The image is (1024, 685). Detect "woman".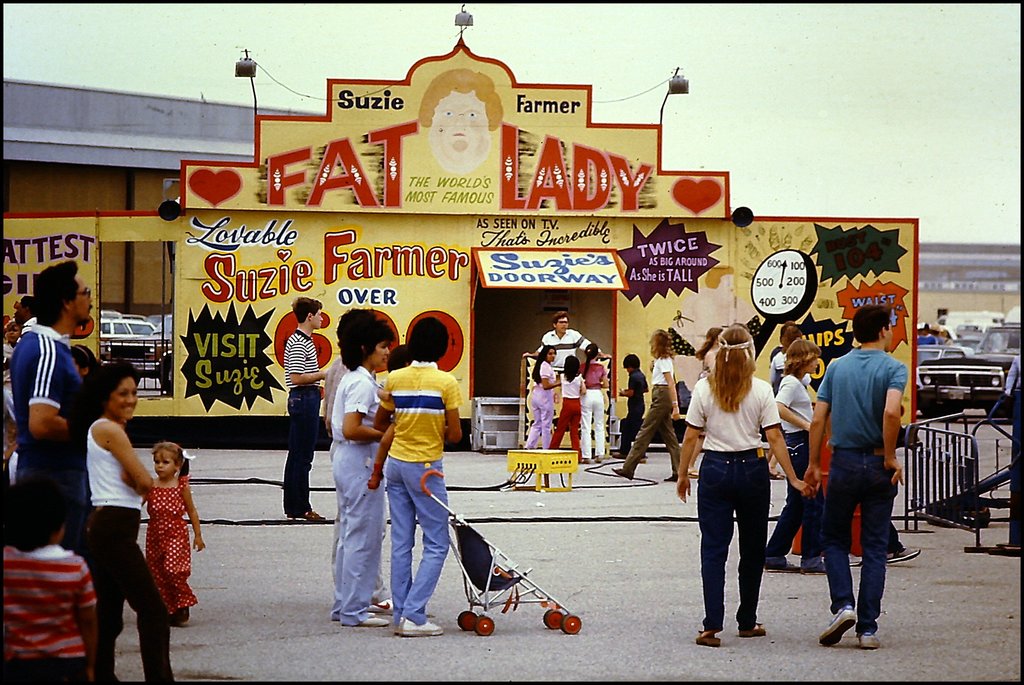
Detection: 85, 364, 184, 684.
